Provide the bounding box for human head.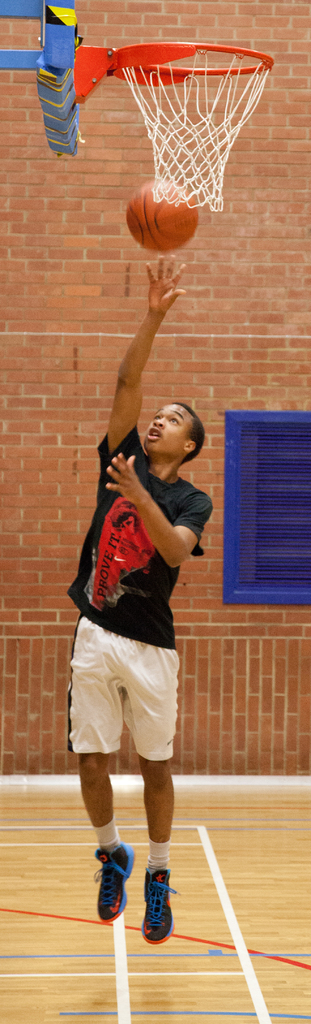
bbox=[139, 401, 205, 468].
